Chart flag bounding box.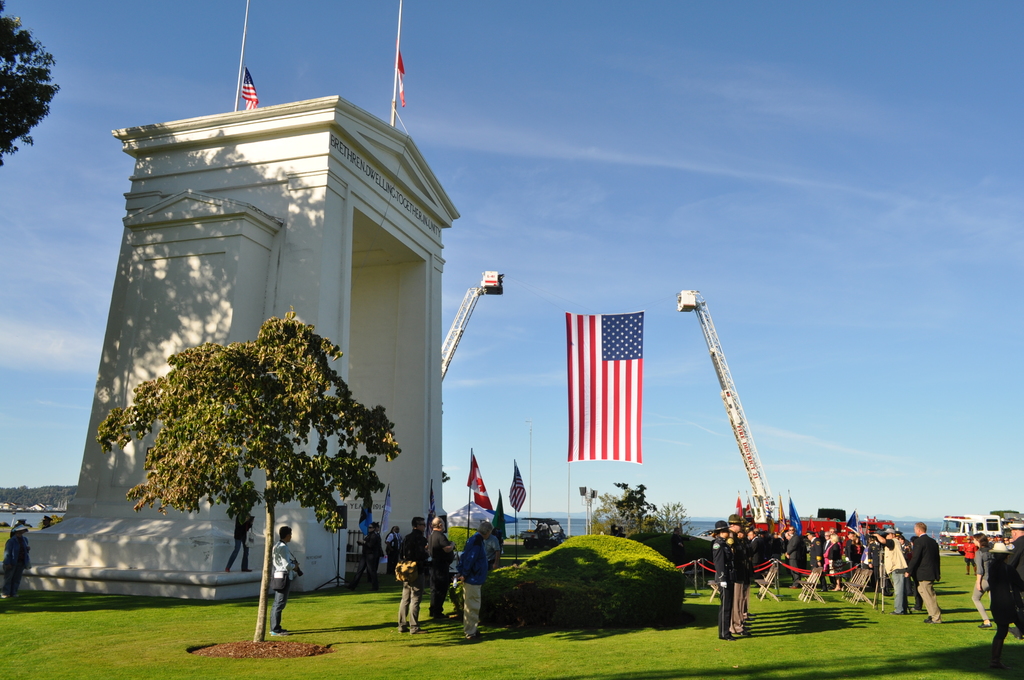
Charted: {"x1": 491, "y1": 489, "x2": 506, "y2": 545}.
